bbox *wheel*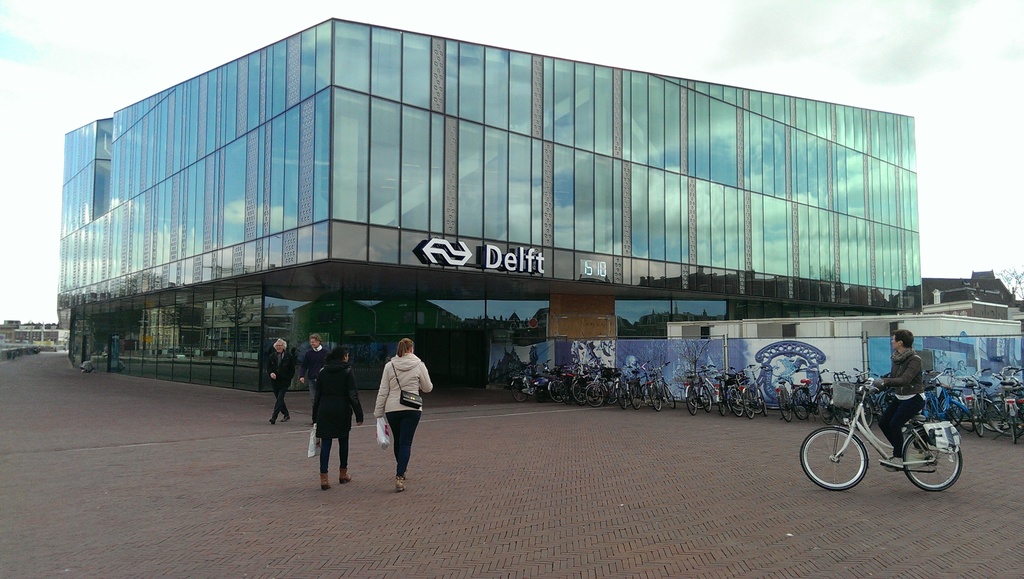
[701,386,711,411]
